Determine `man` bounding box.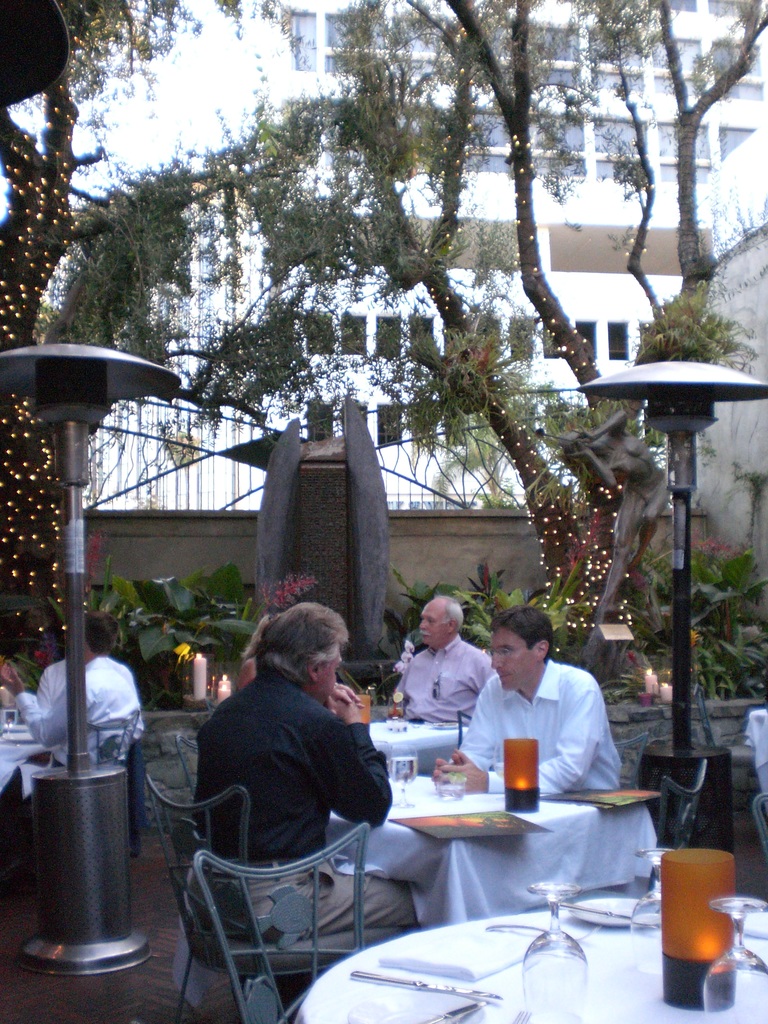
Determined: locate(462, 620, 634, 822).
